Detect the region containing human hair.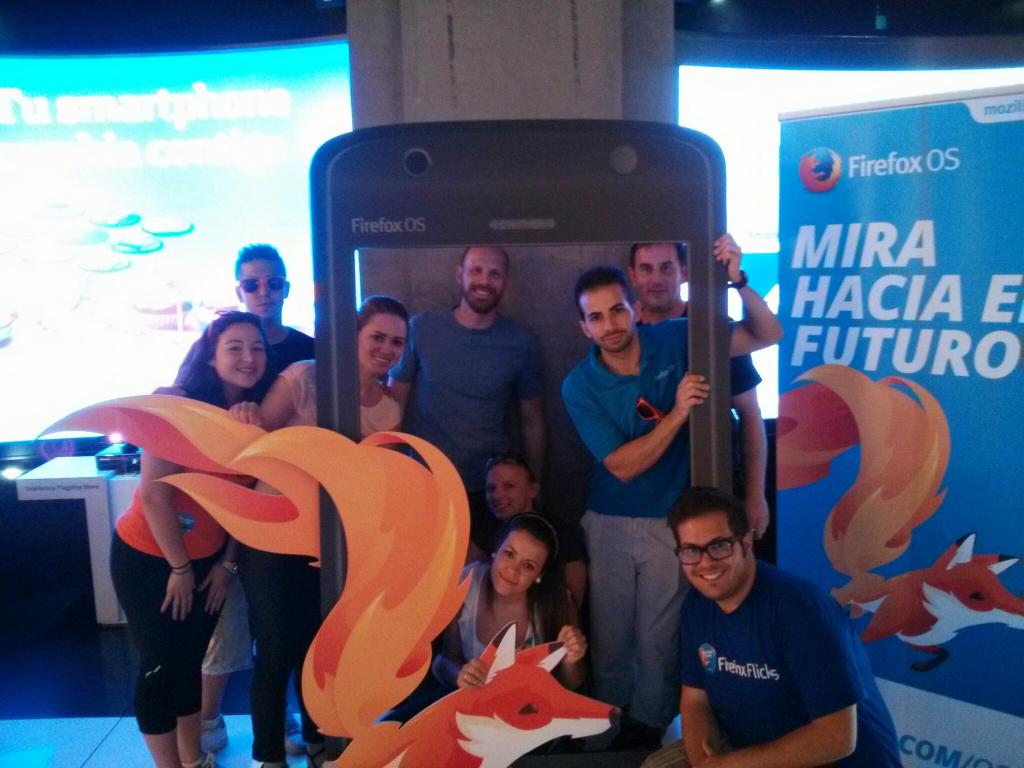
175, 314, 268, 408.
